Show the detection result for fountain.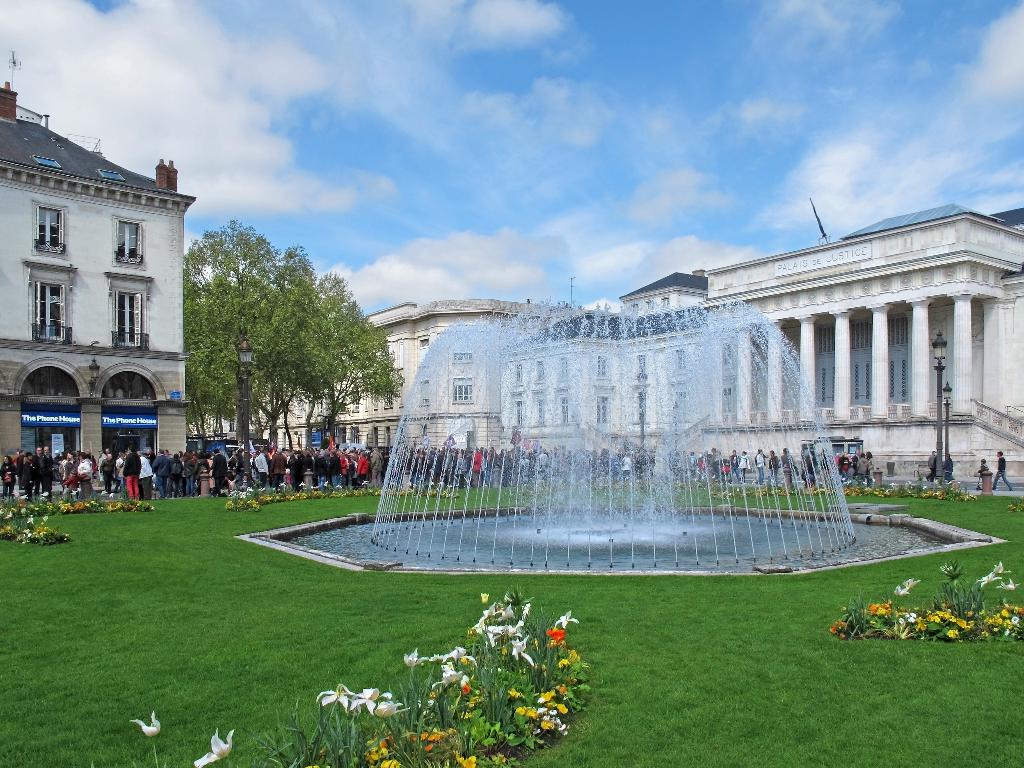
BBox(333, 298, 900, 601).
